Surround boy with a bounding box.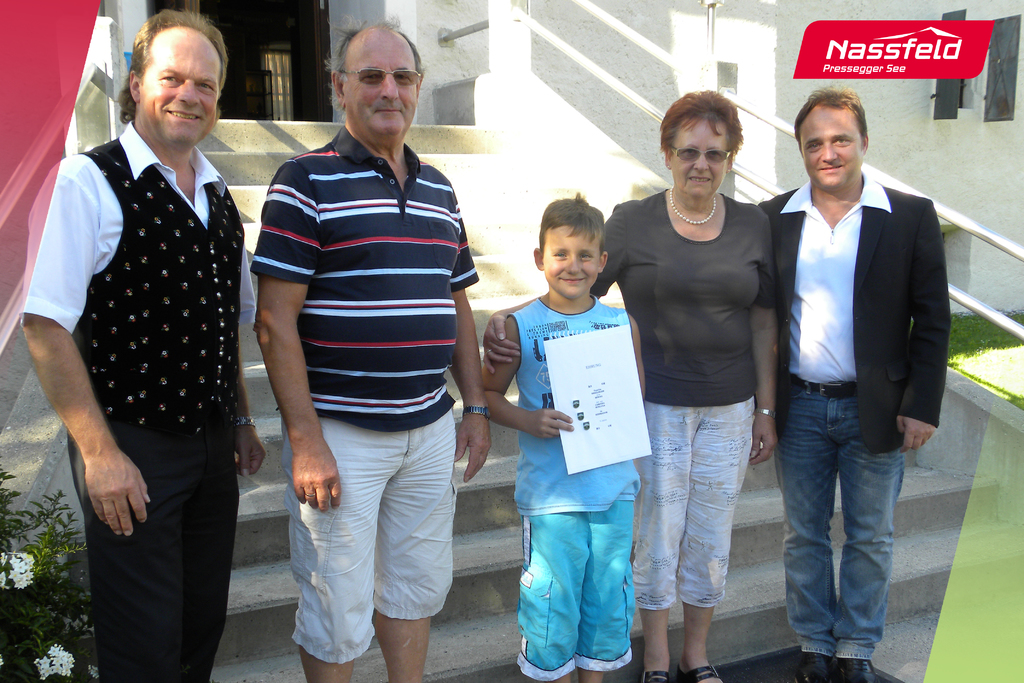
BBox(483, 190, 650, 682).
